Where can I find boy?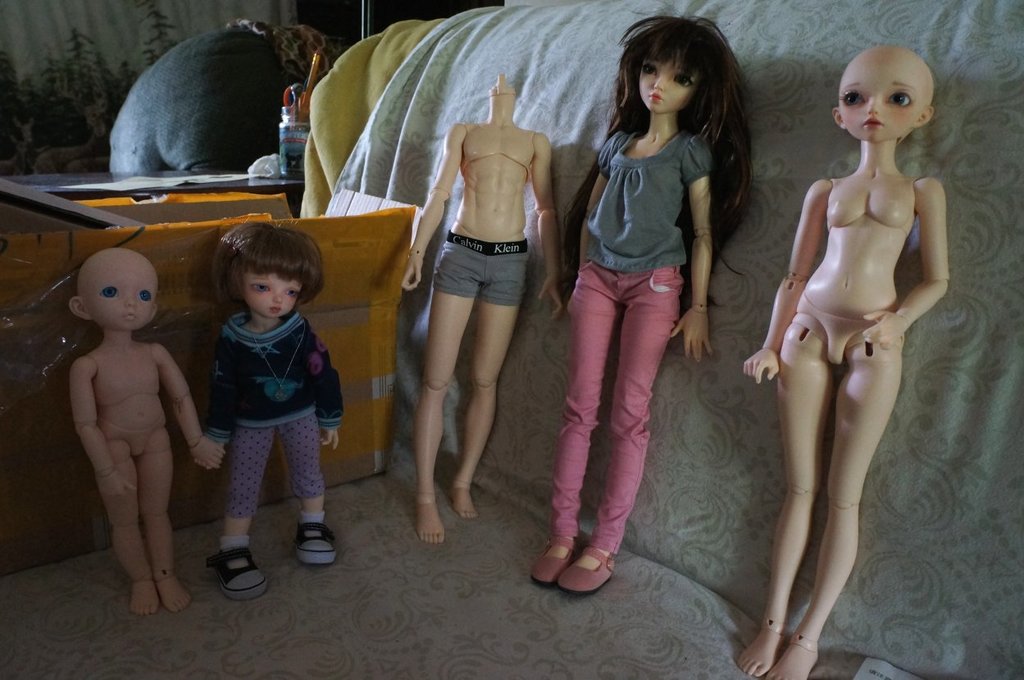
You can find it at (62, 249, 226, 610).
